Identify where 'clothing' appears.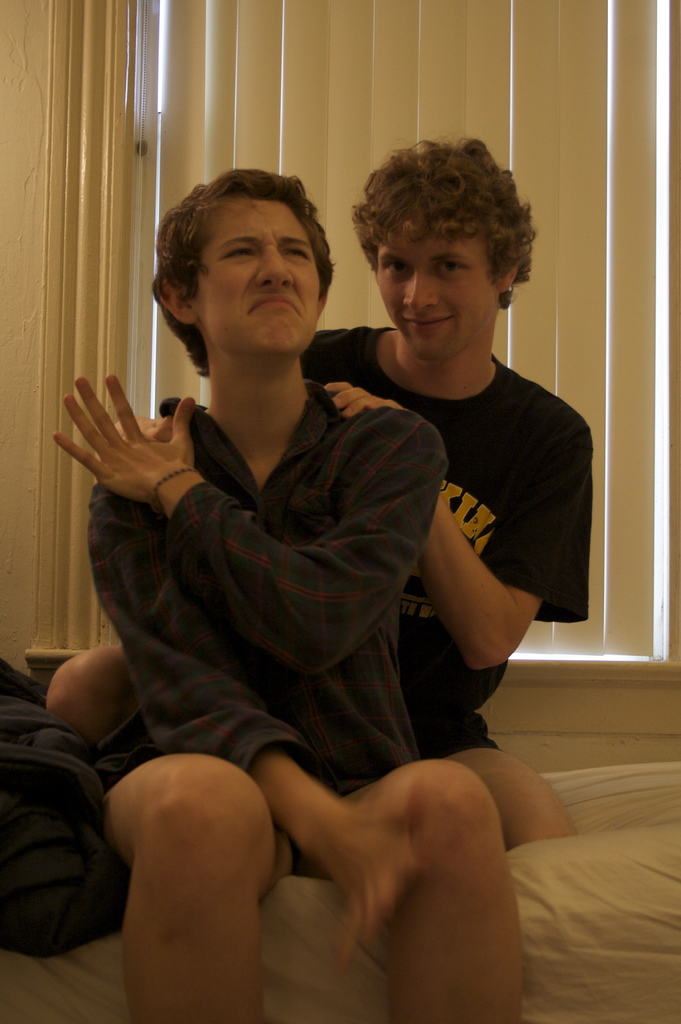
Appears at rect(299, 323, 591, 760).
